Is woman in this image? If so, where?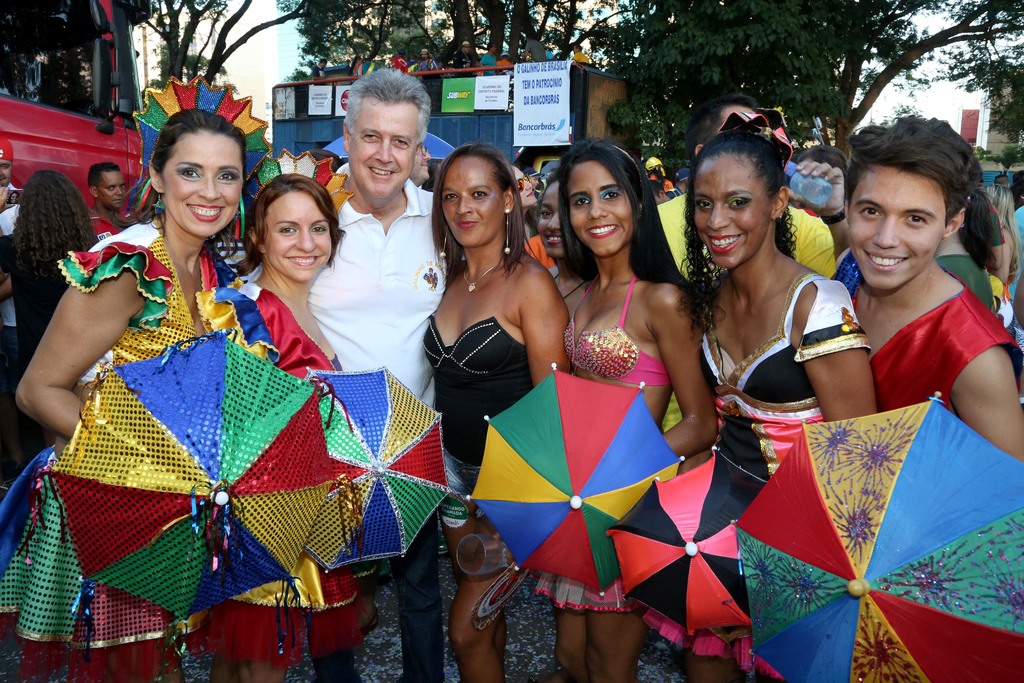
Yes, at bbox=(519, 142, 717, 682).
